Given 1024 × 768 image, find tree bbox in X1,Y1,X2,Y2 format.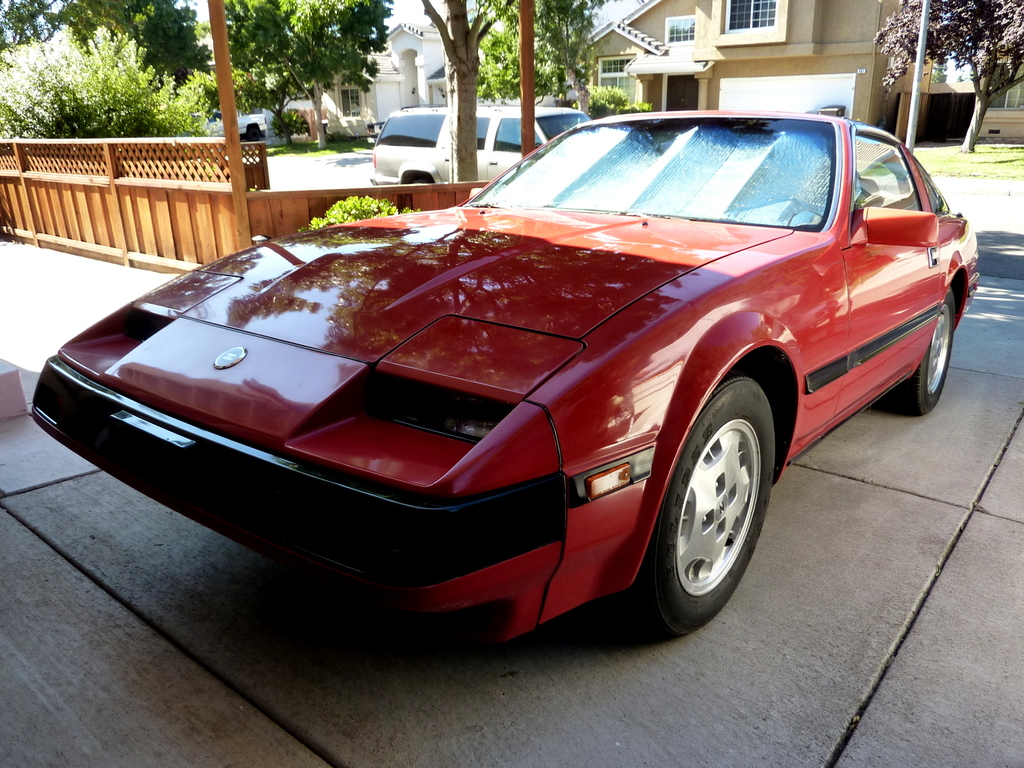
464,0,609,128.
